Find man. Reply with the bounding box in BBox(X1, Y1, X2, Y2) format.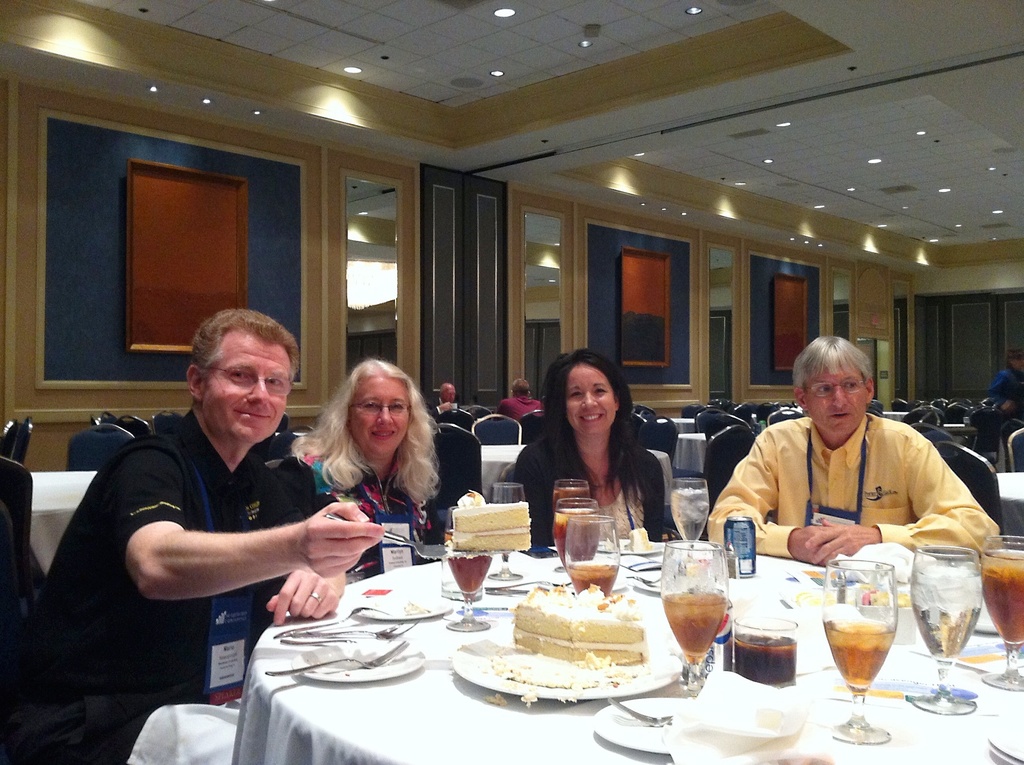
BBox(60, 314, 398, 695).
